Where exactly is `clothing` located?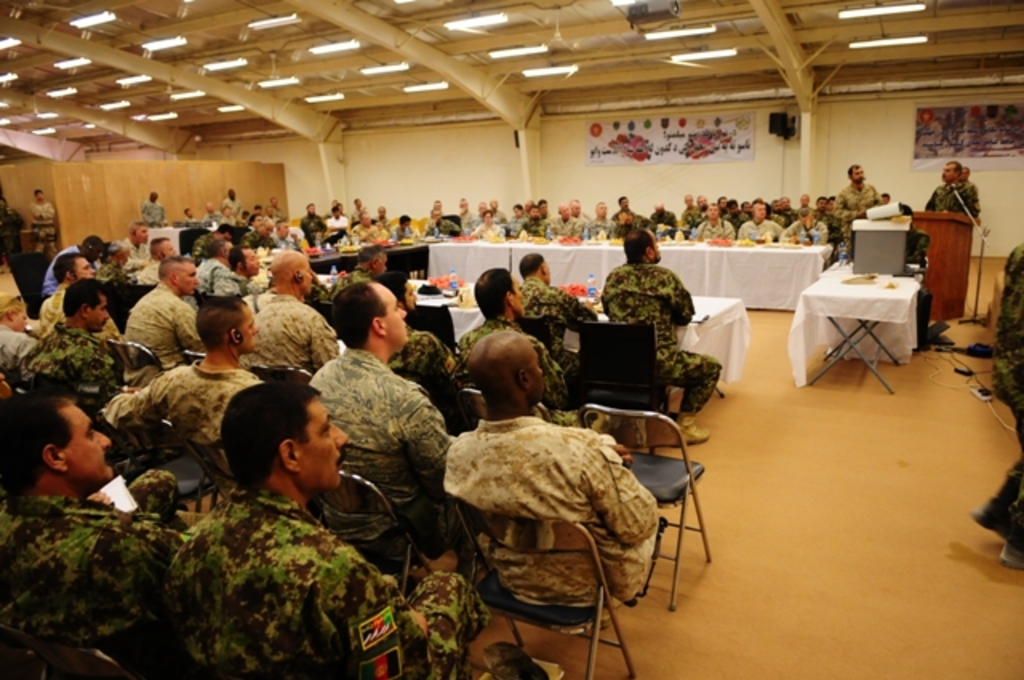
Its bounding box is Rect(0, 205, 27, 251).
